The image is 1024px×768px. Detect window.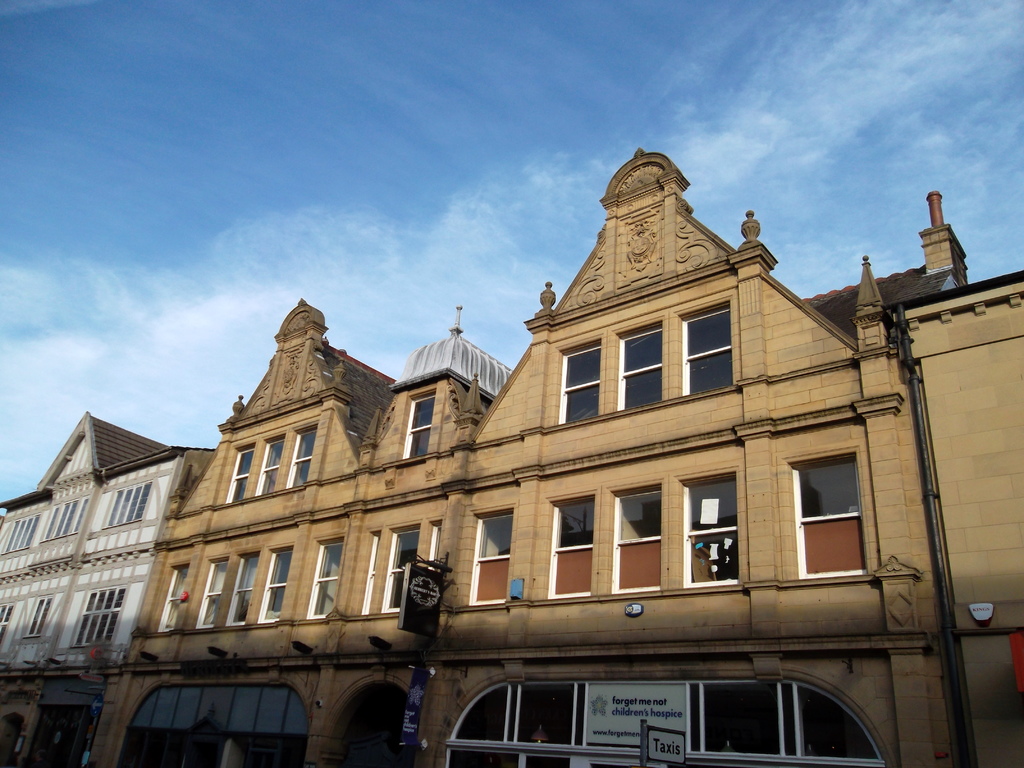
Detection: <bbox>103, 474, 155, 524</bbox>.
